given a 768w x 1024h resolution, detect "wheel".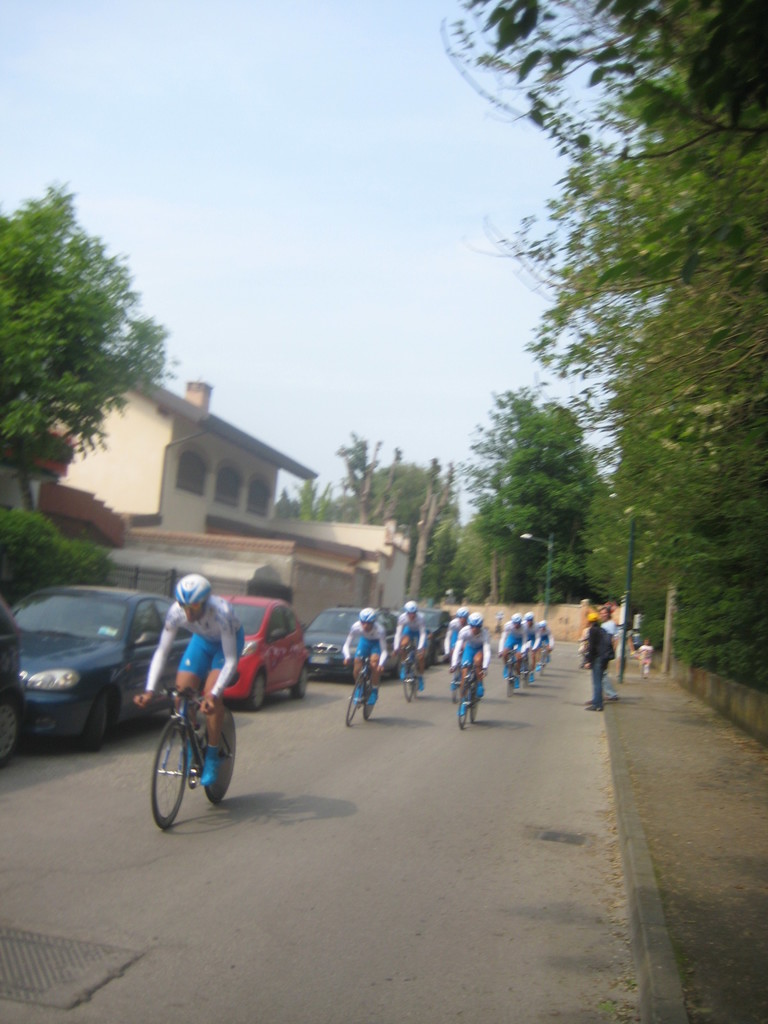
Rect(344, 675, 365, 727).
